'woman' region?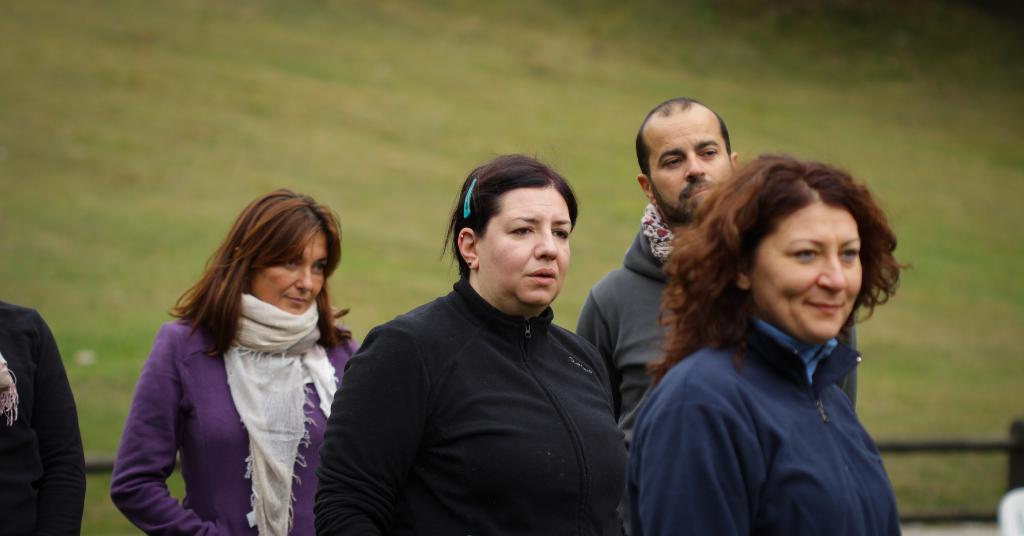
<bbox>305, 145, 629, 535</bbox>
